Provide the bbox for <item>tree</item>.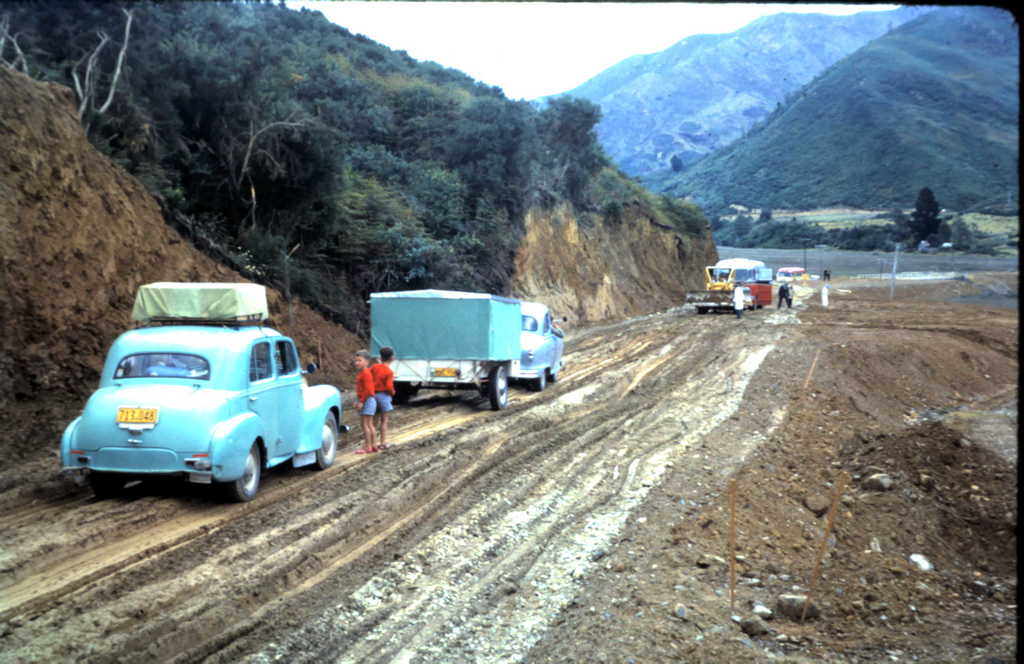
bbox=[535, 90, 614, 209].
